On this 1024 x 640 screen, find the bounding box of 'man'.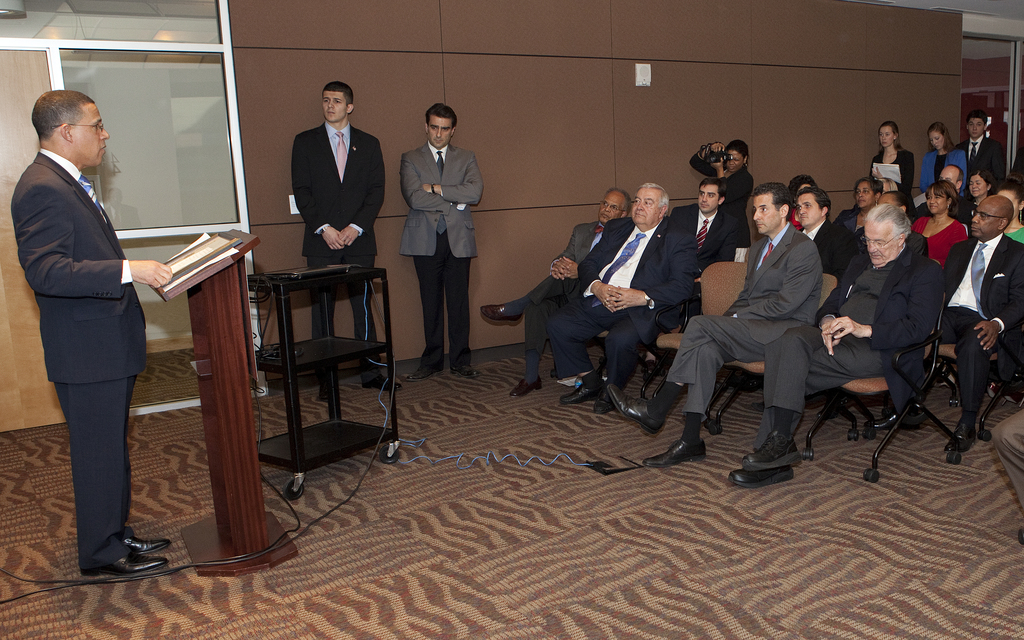
Bounding box: left=863, top=191, right=1023, bottom=452.
